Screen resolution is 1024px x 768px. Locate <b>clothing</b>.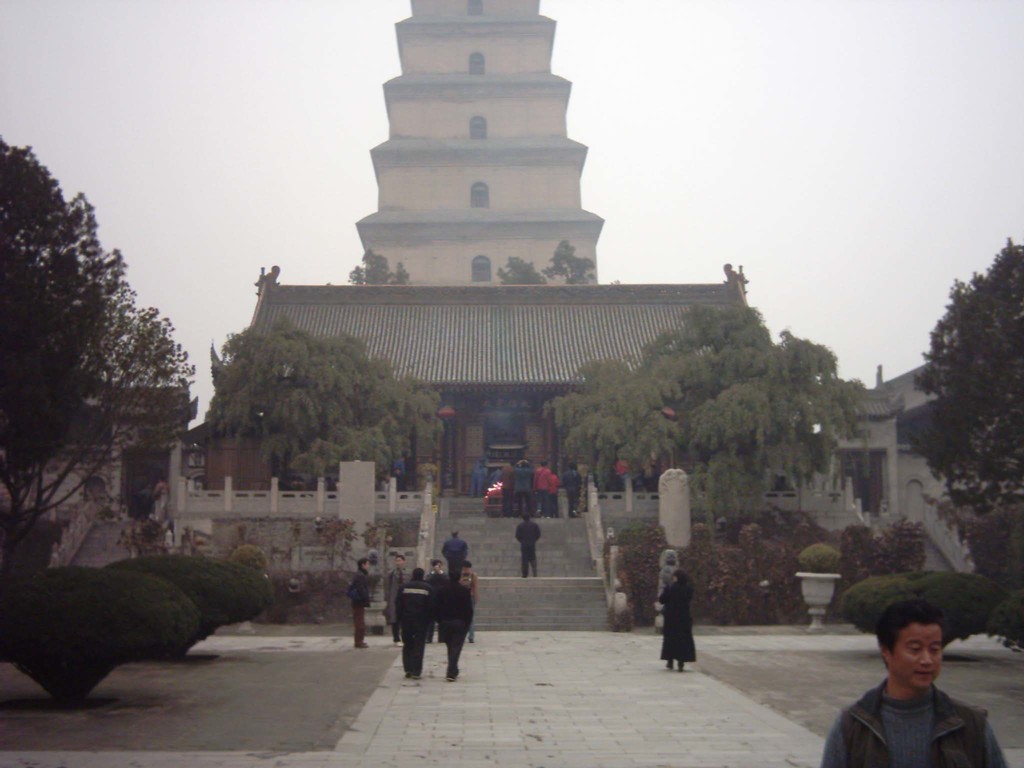
(562,461,580,514).
